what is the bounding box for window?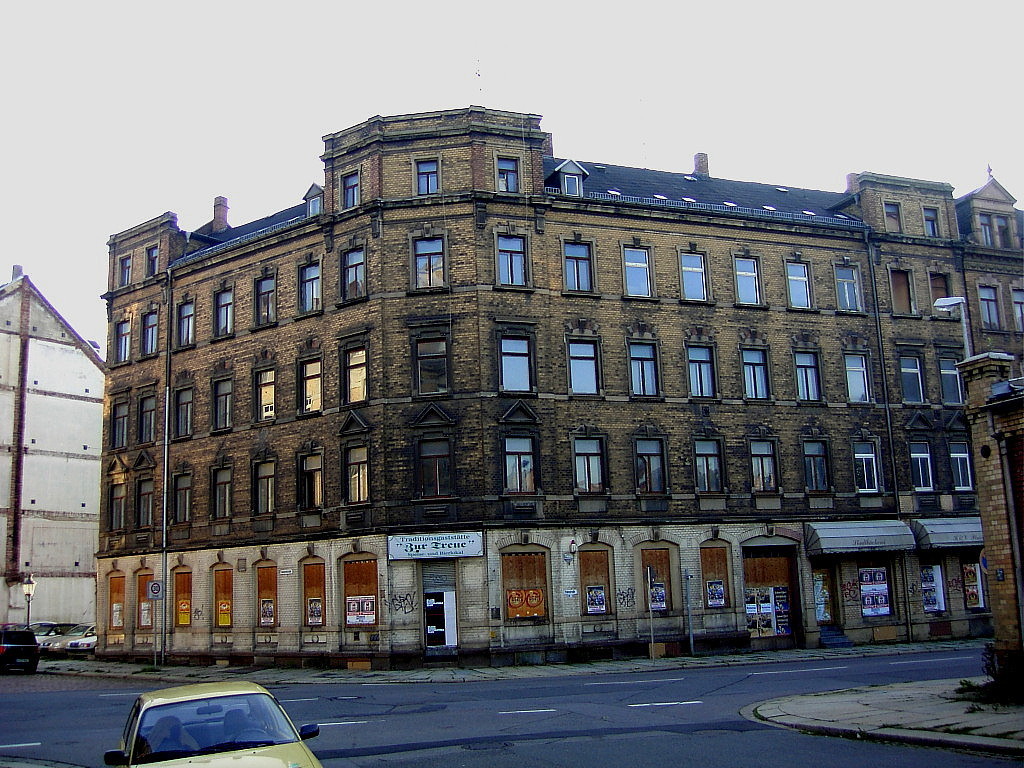
box=[570, 435, 615, 512].
